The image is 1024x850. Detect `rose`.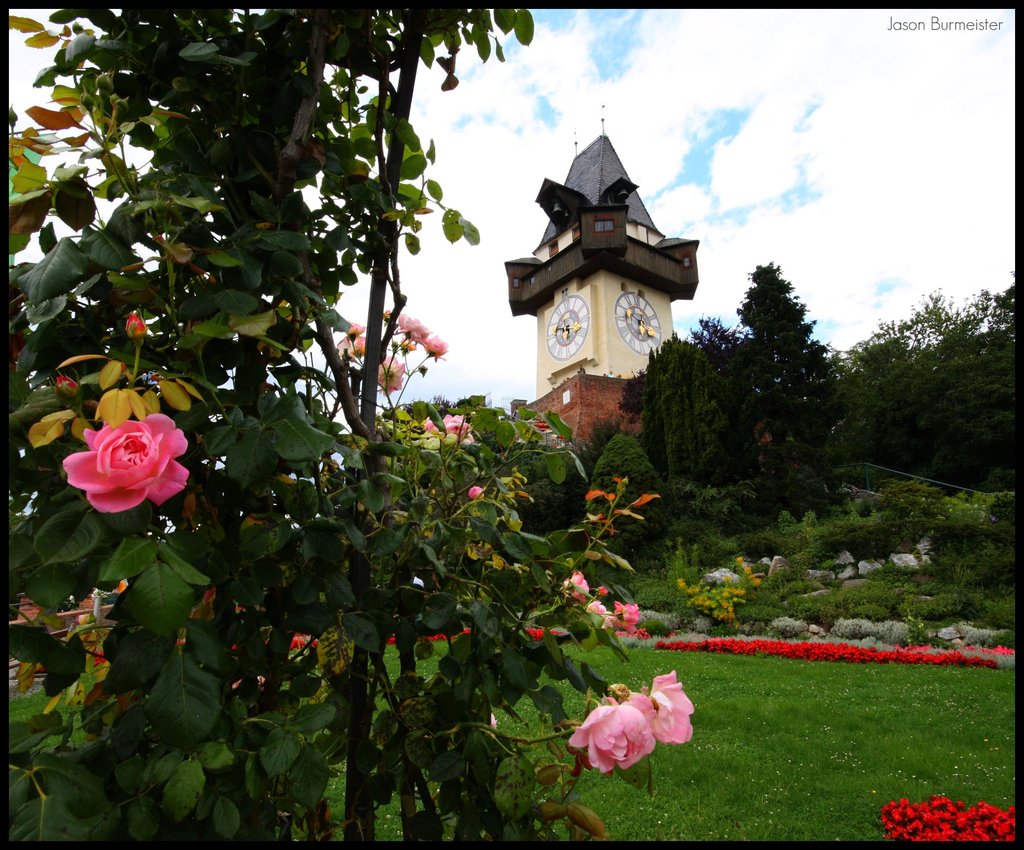
Detection: x1=563 y1=666 x2=694 y2=776.
